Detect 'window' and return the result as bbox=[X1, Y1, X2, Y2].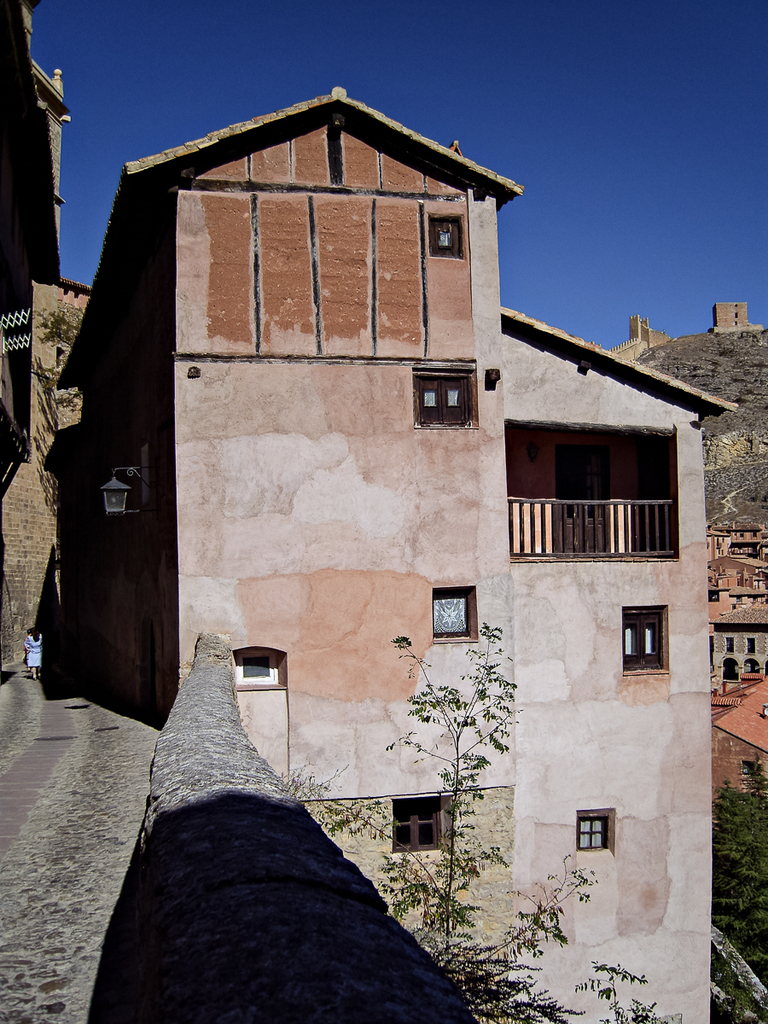
bbox=[571, 813, 613, 851].
